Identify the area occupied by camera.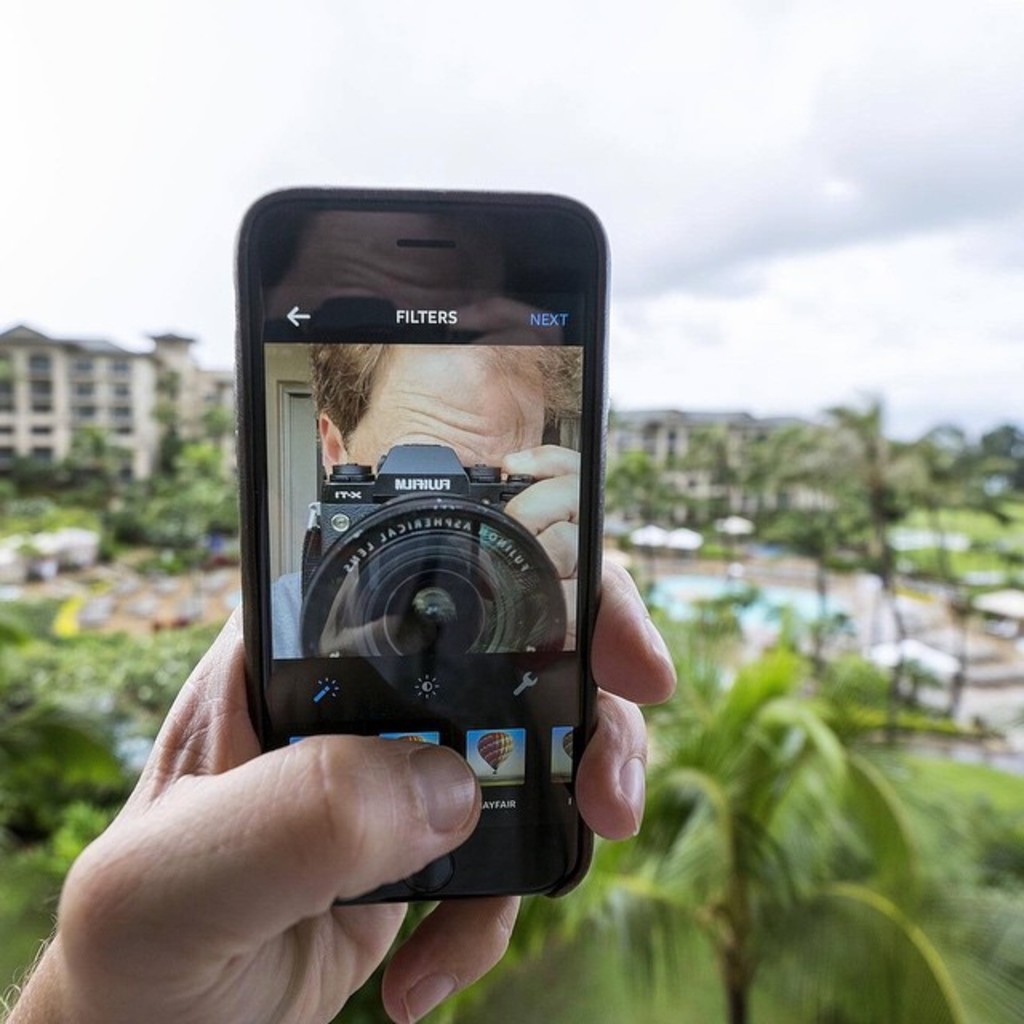
Area: detection(230, 184, 605, 904).
